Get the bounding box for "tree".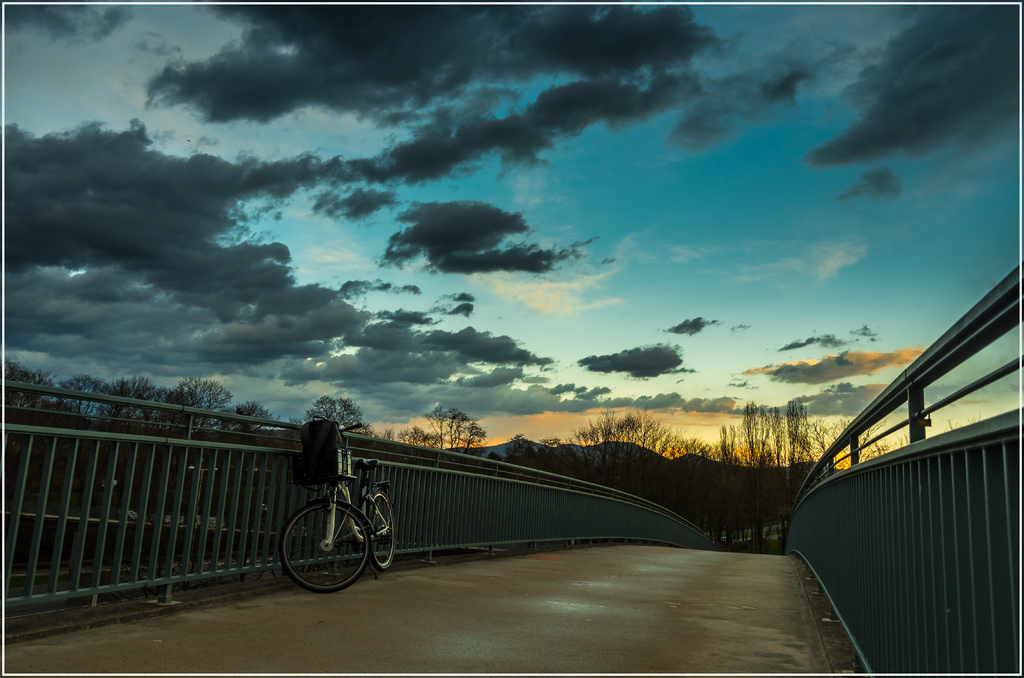
BBox(181, 373, 218, 435).
